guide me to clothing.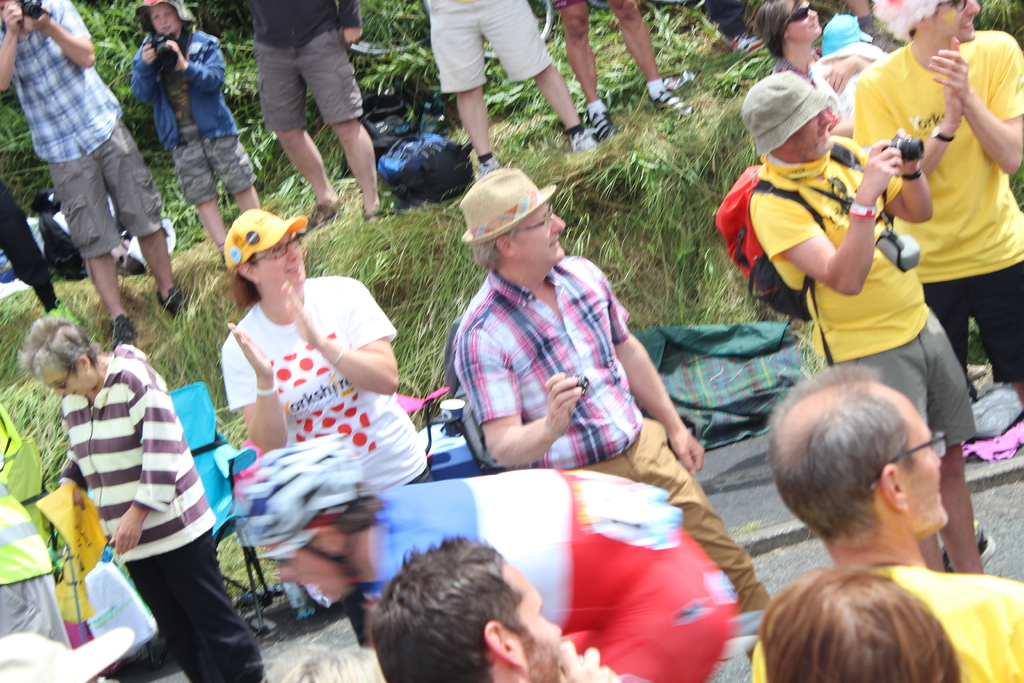
Guidance: 215,210,431,561.
